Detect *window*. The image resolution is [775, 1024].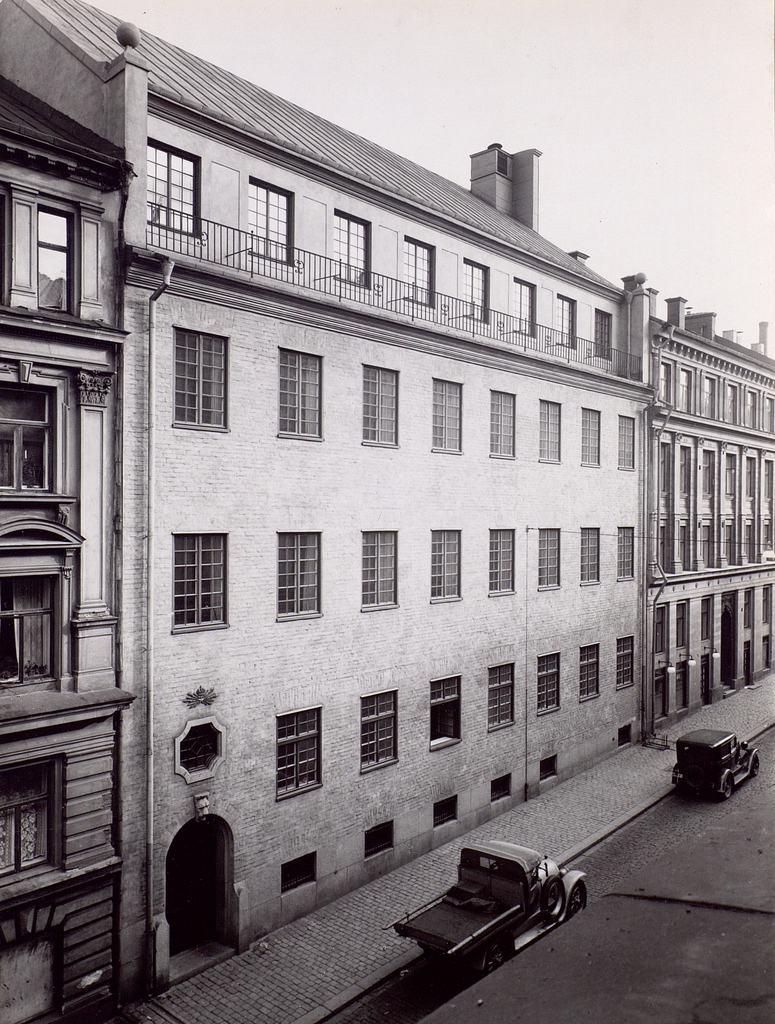
select_region(722, 383, 741, 429).
